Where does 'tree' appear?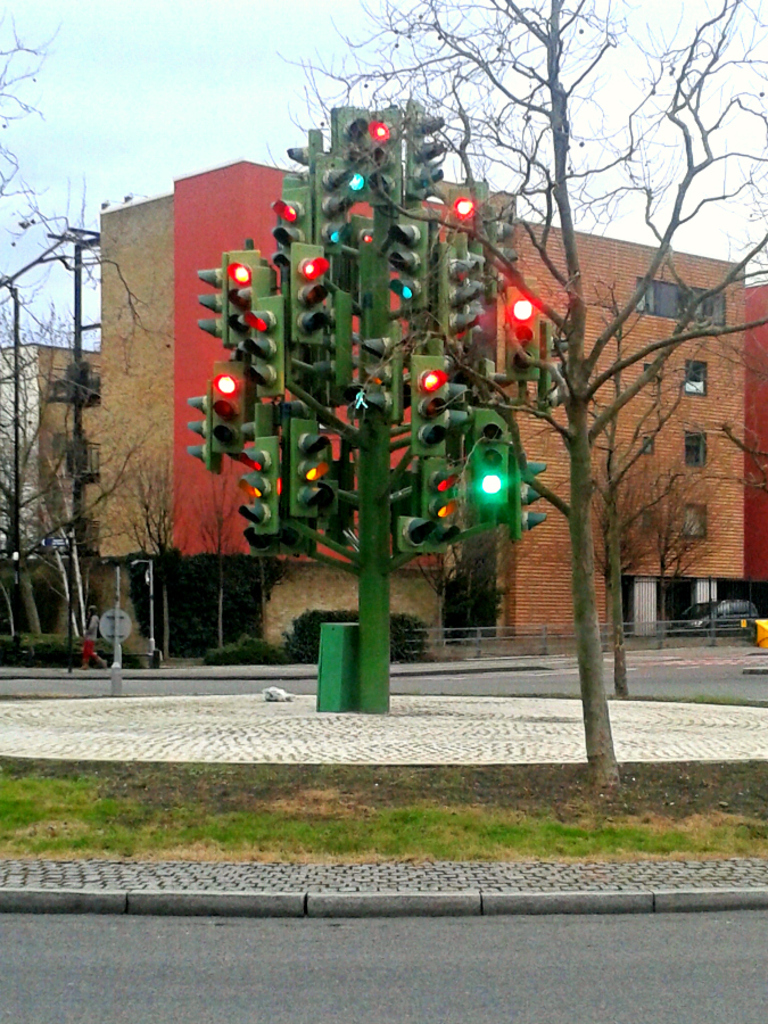
Appears at left=523, top=270, right=712, bottom=687.
